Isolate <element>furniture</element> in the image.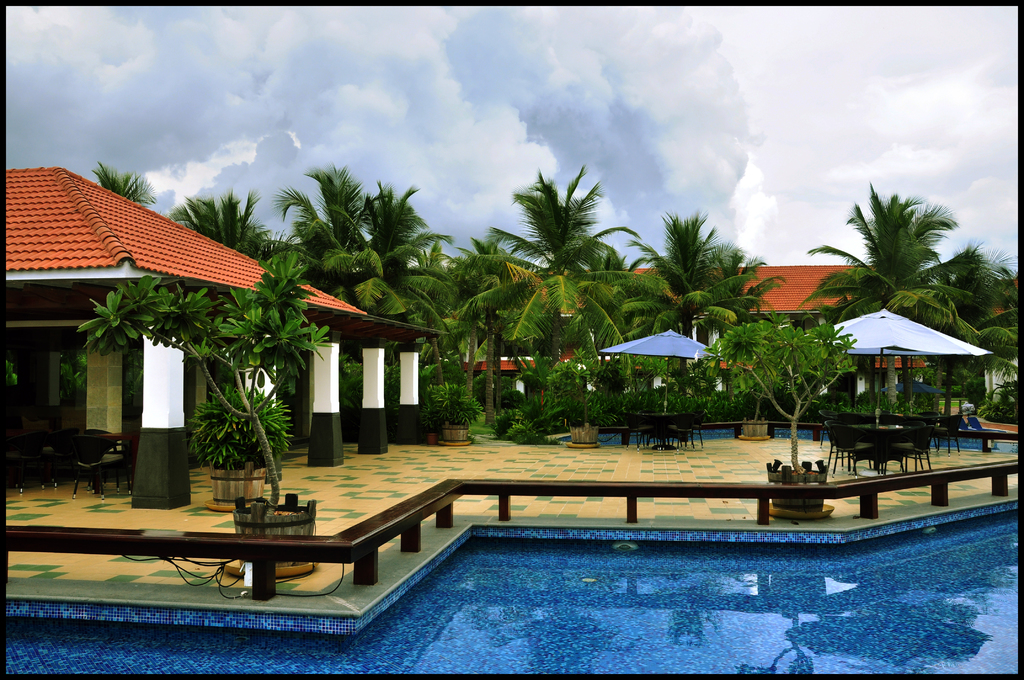
Isolated region: 7,434,57,496.
